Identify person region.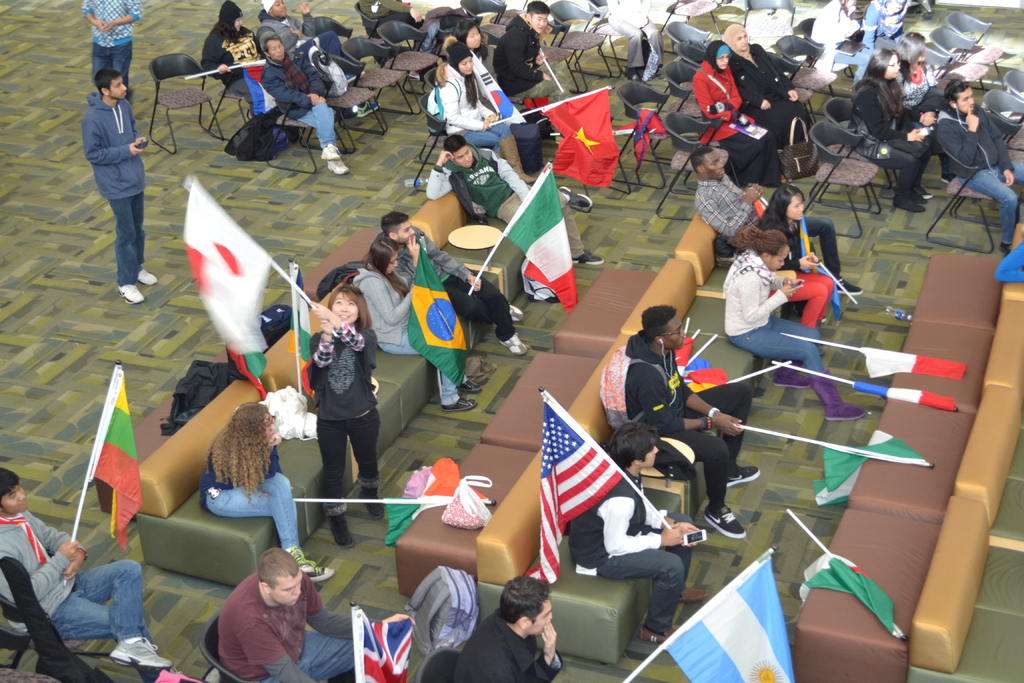
Region: box=[728, 21, 829, 144].
